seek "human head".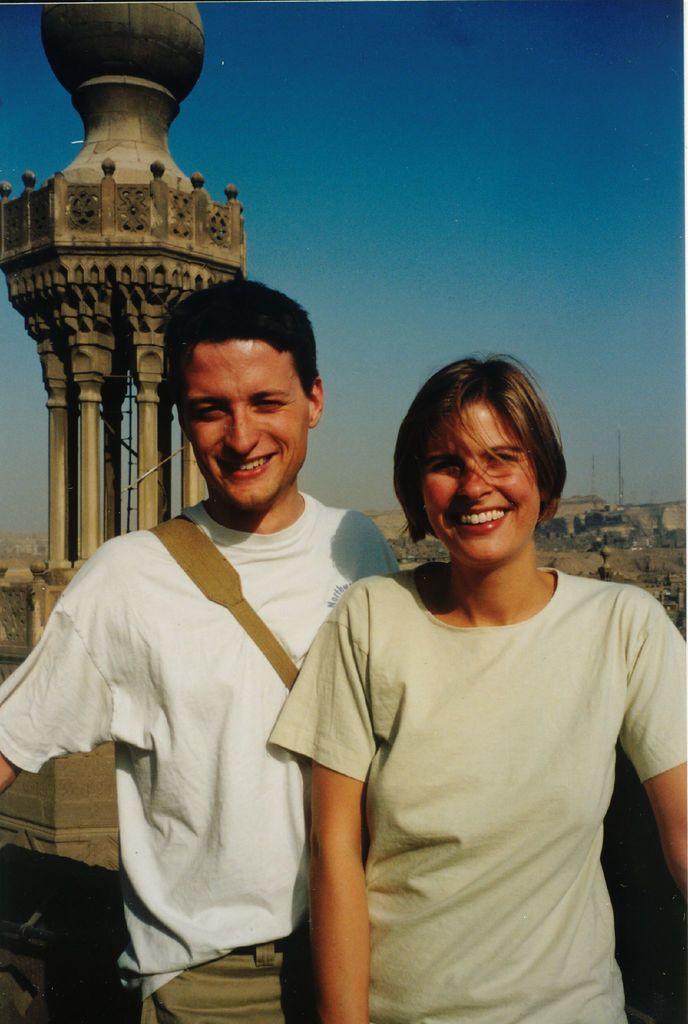
bbox=(166, 281, 323, 510).
